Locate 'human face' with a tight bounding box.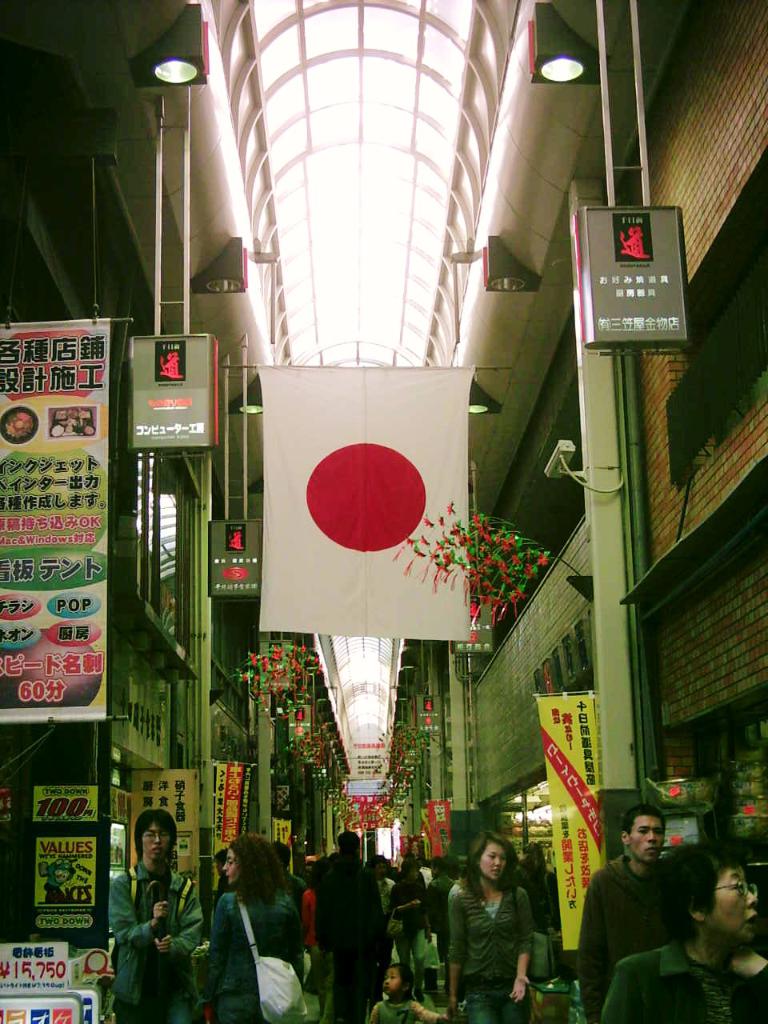
BBox(626, 819, 662, 863).
